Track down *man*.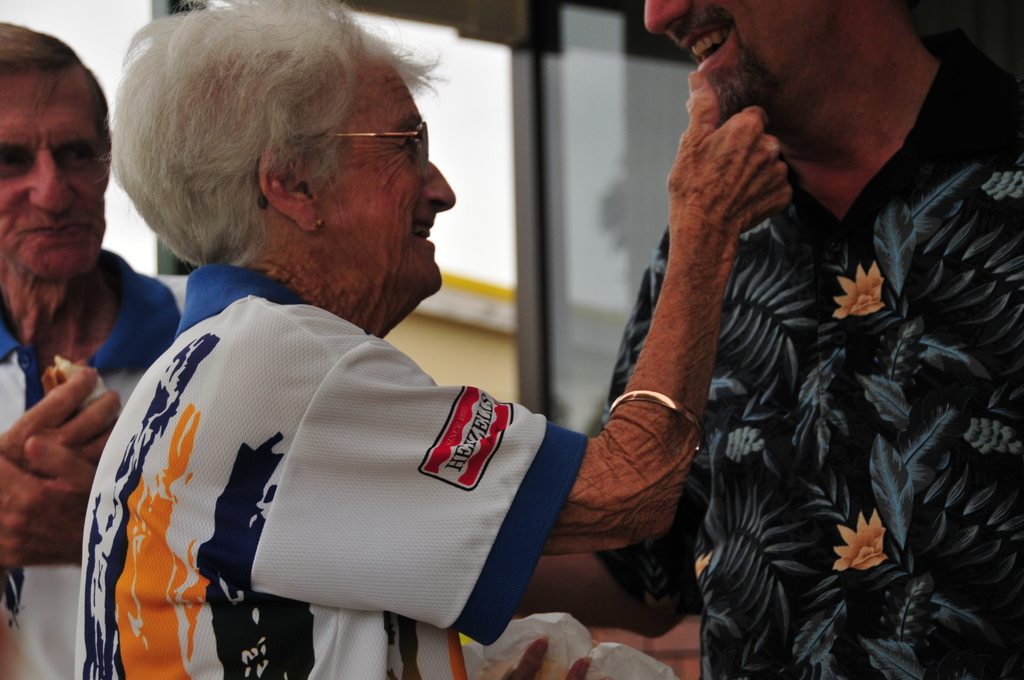
Tracked to 0:20:262:679.
